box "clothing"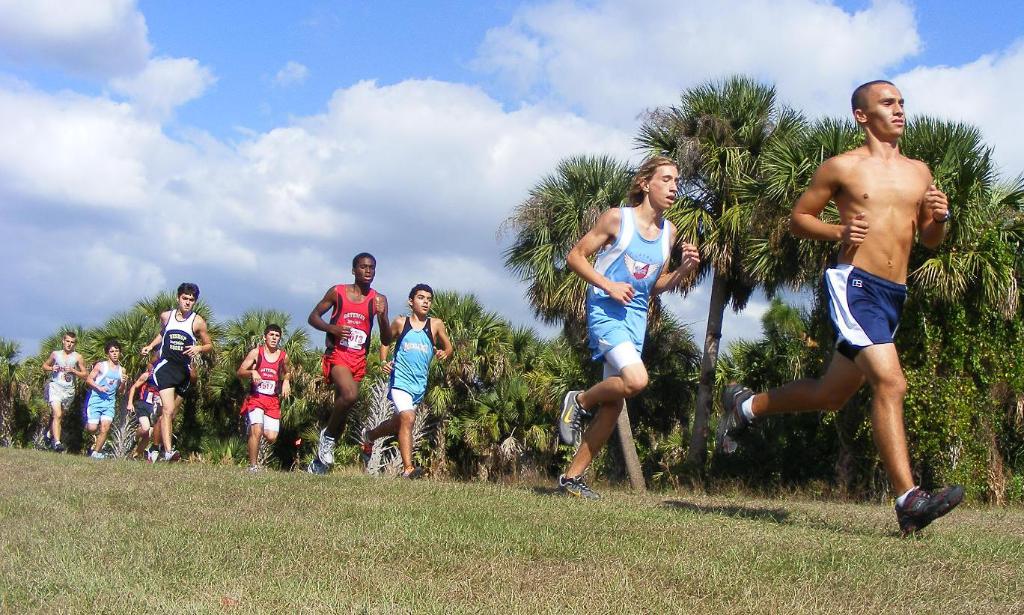
left=571, top=150, right=686, bottom=441
